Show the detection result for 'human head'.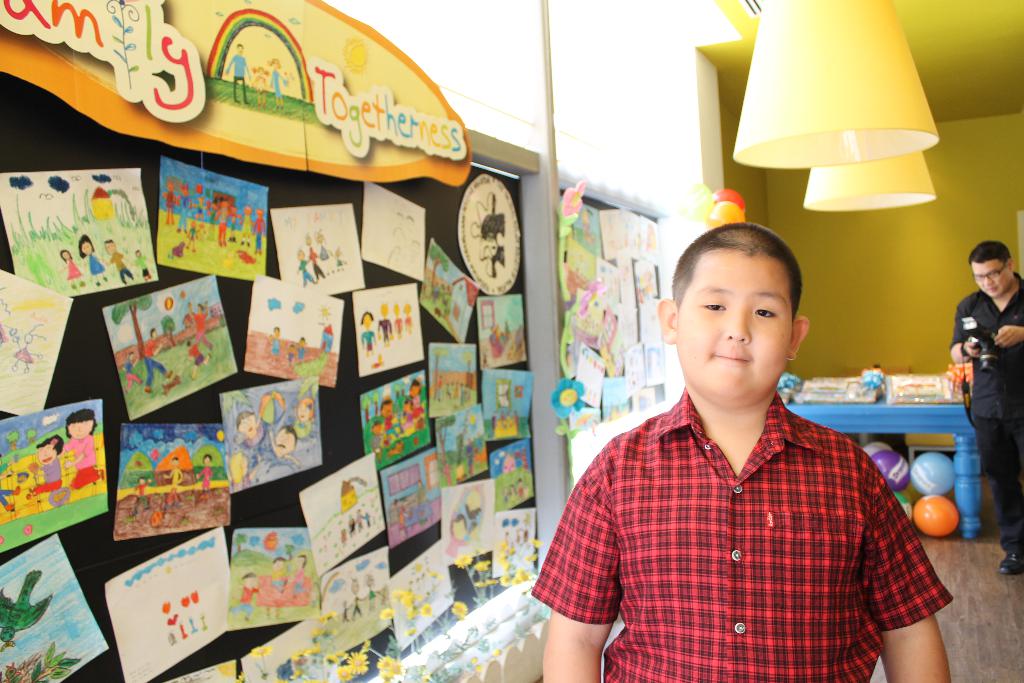
x1=668 y1=217 x2=824 y2=420.
